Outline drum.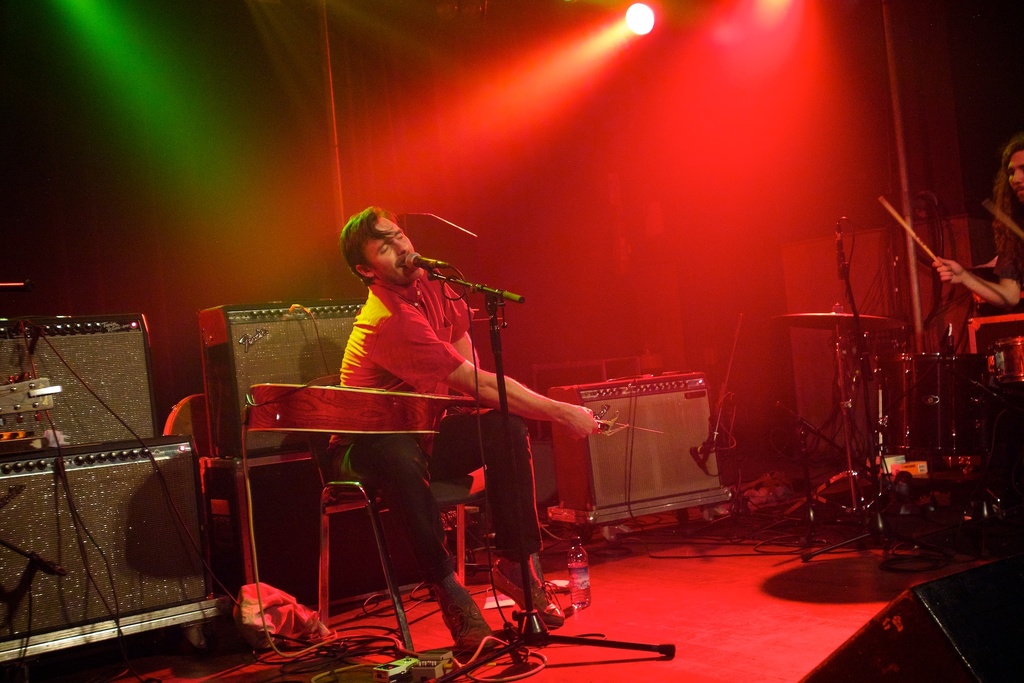
Outline: {"left": 894, "top": 352, "right": 986, "bottom": 456}.
